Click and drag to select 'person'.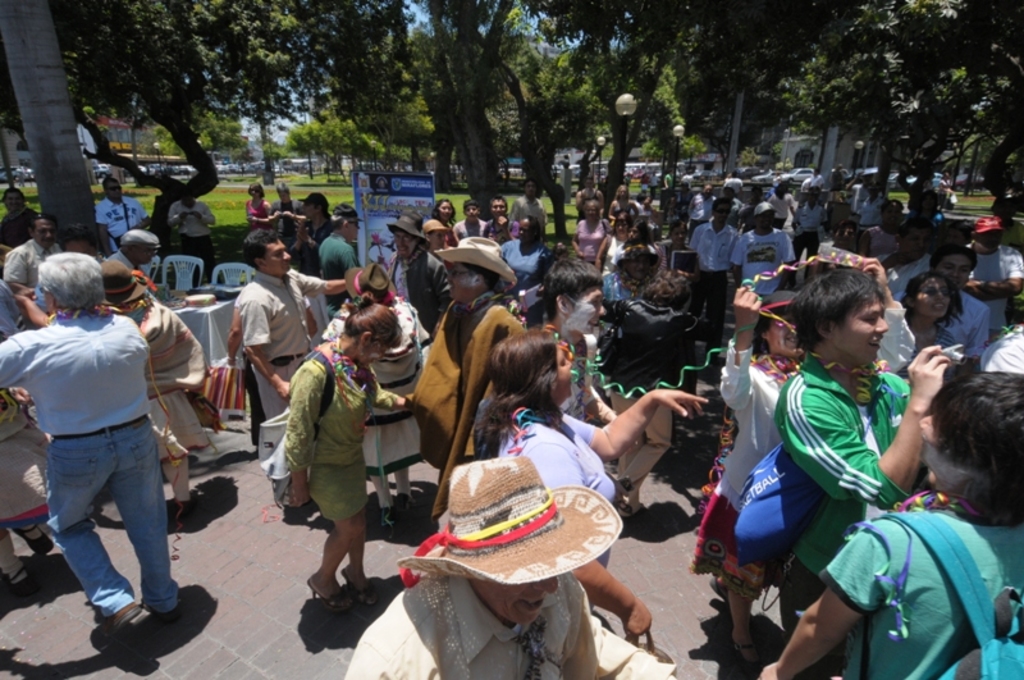
Selection: region(623, 216, 659, 298).
